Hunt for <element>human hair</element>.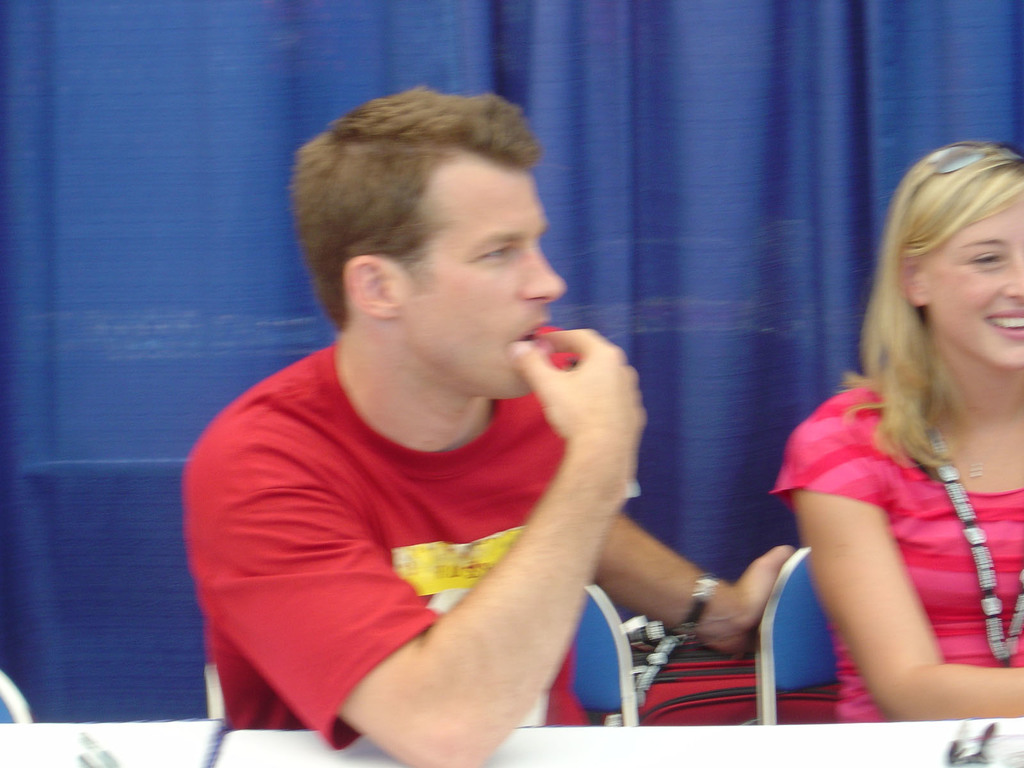
Hunted down at <box>289,82,573,406</box>.
